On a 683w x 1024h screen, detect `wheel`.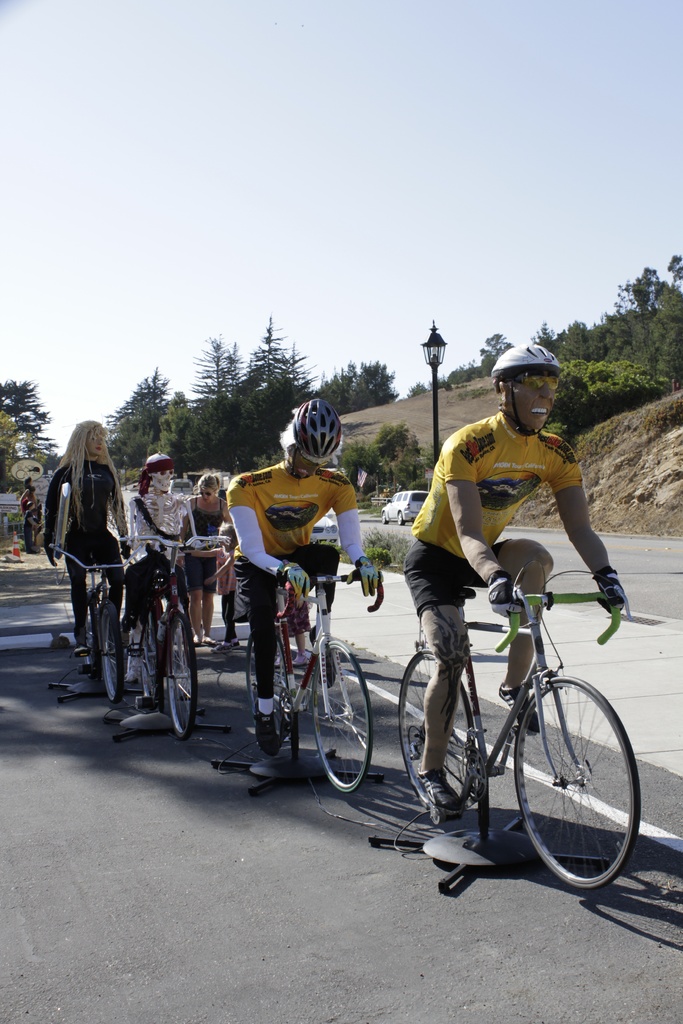
83 591 99 676.
